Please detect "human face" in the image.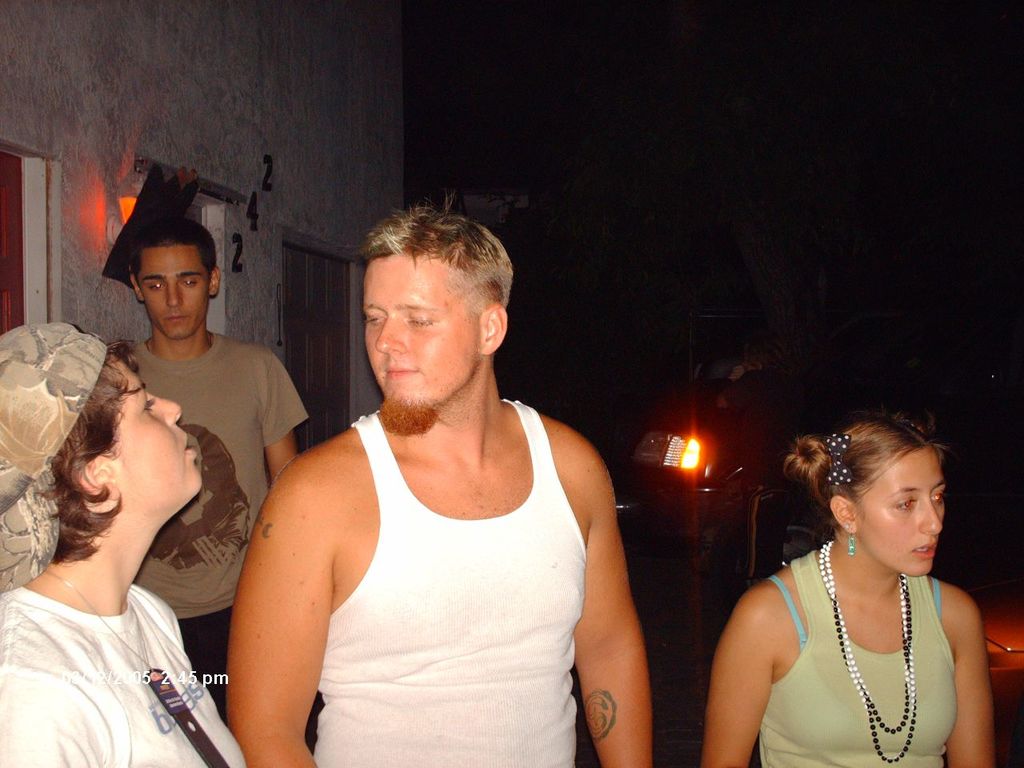
<bbox>854, 442, 943, 578</bbox>.
